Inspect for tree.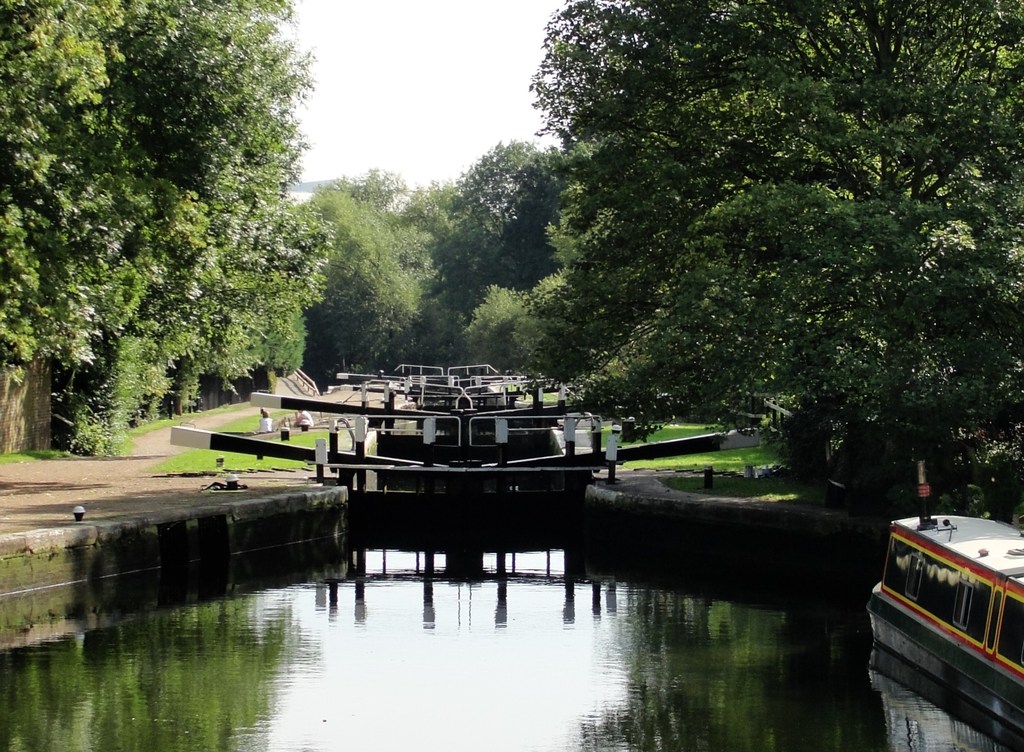
Inspection: select_region(0, 0, 206, 365).
